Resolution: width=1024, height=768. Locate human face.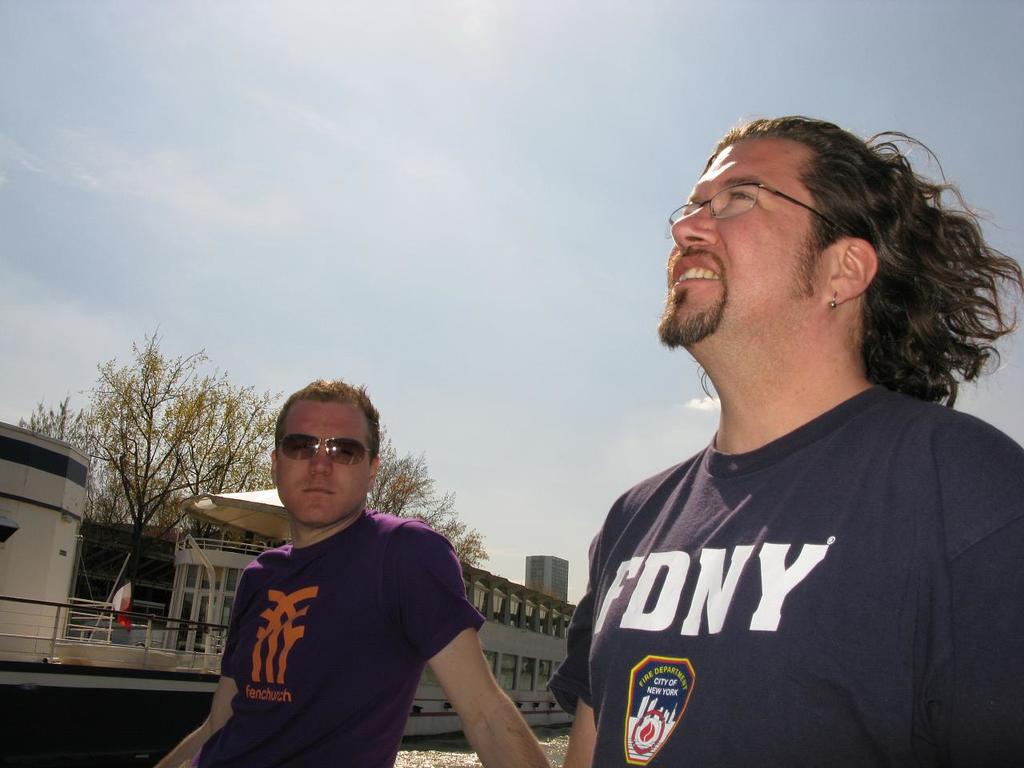
278:402:372:526.
